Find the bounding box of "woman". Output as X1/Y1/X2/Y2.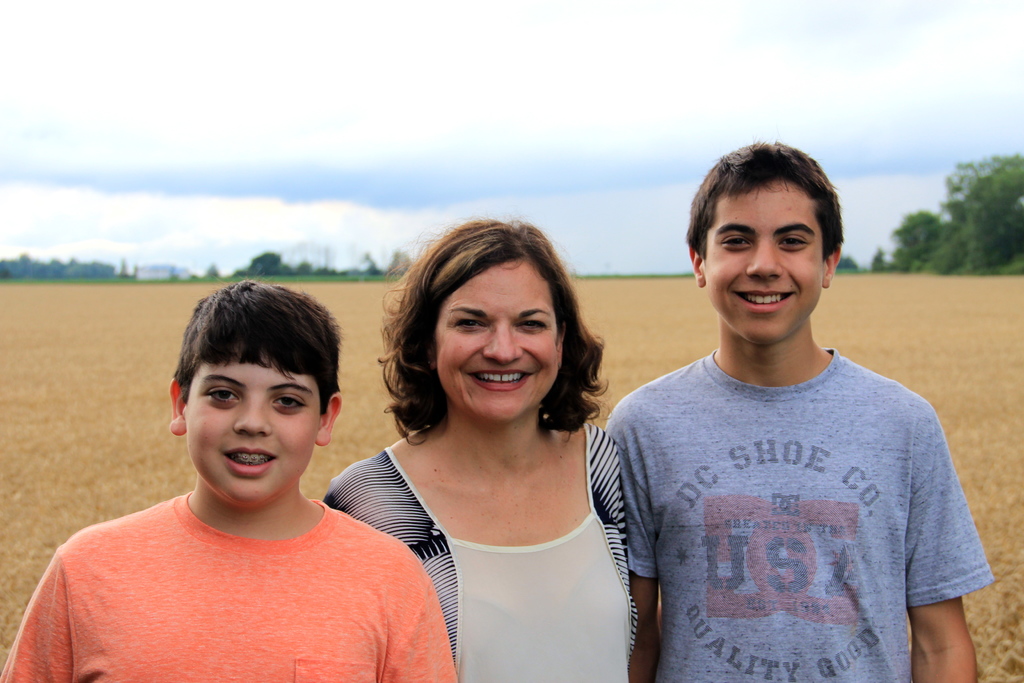
310/211/680/682.
